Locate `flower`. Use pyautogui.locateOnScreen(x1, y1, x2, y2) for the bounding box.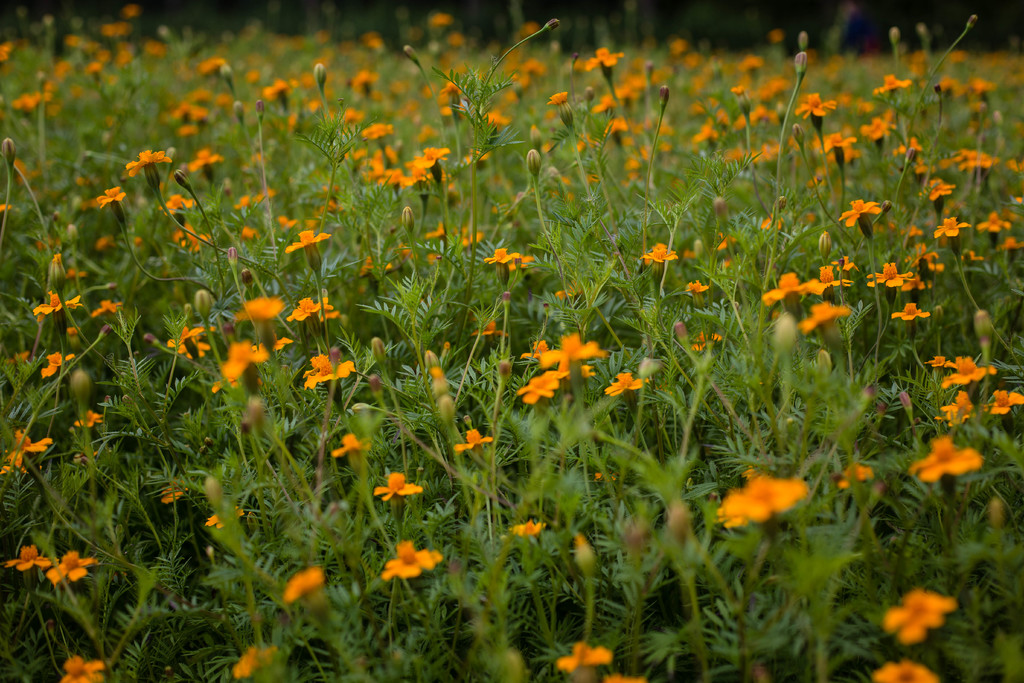
pyautogui.locateOnScreen(332, 429, 369, 475).
